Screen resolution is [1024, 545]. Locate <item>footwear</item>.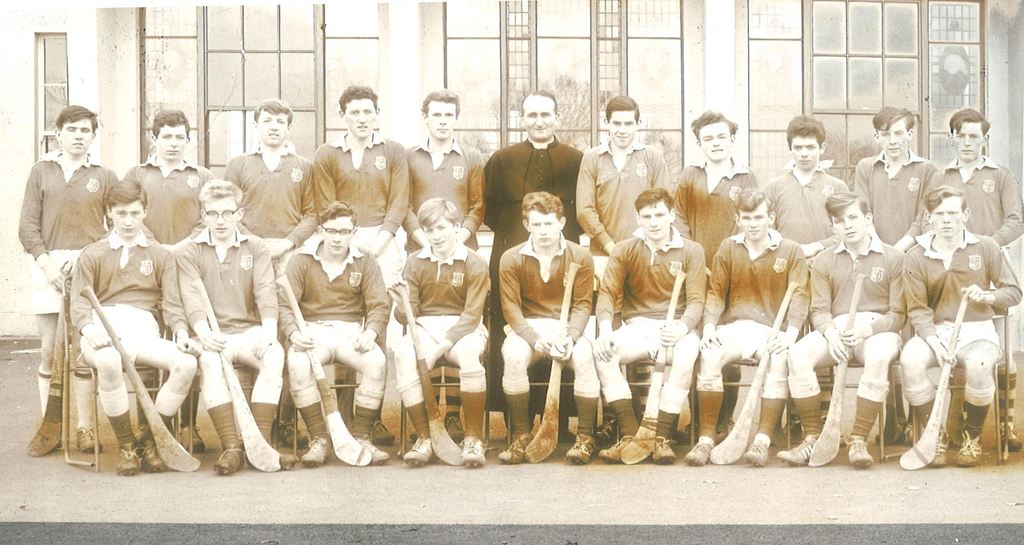
298/435/325/464.
